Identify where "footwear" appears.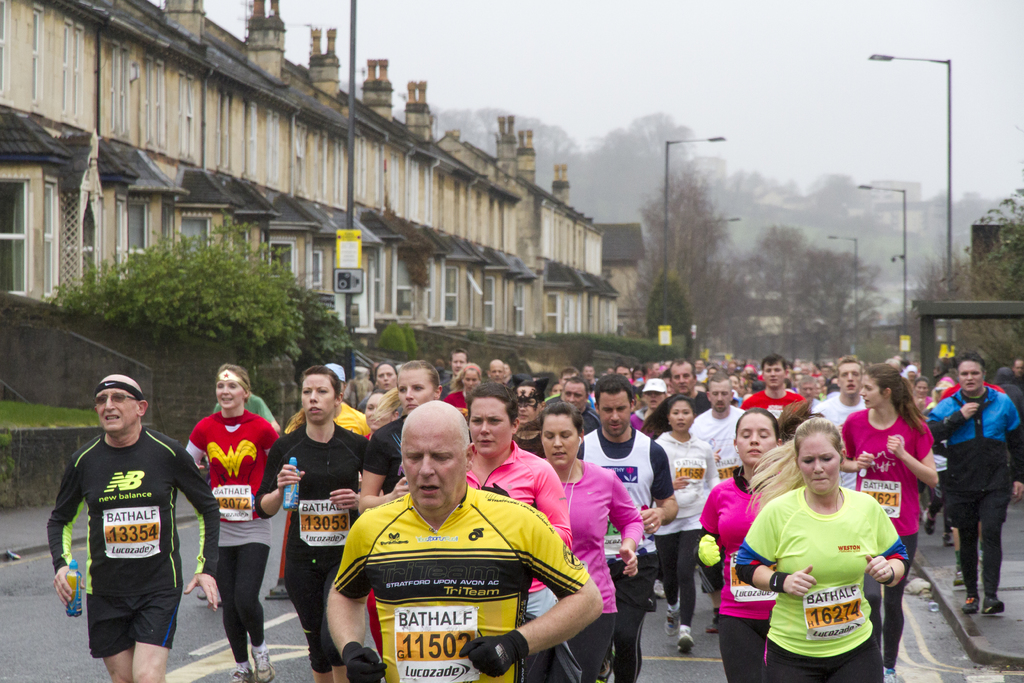
Appears at left=678, top=625, right=692, bottom=653.
